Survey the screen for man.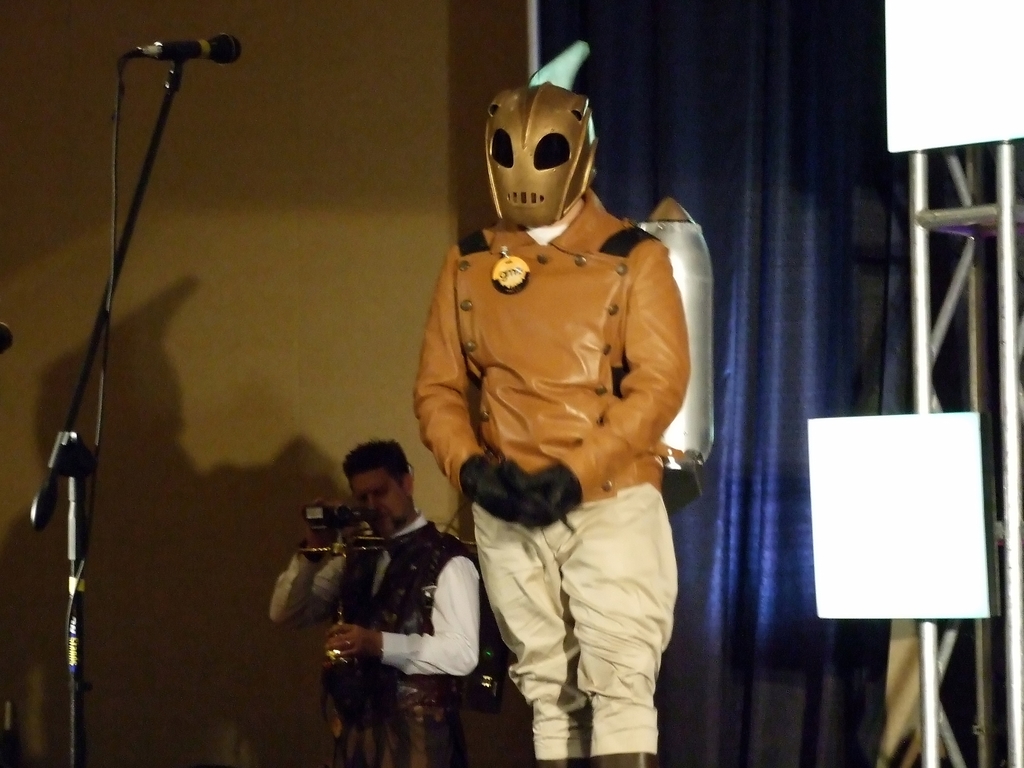
Survey found: locate(268, 442, 481, 767).
